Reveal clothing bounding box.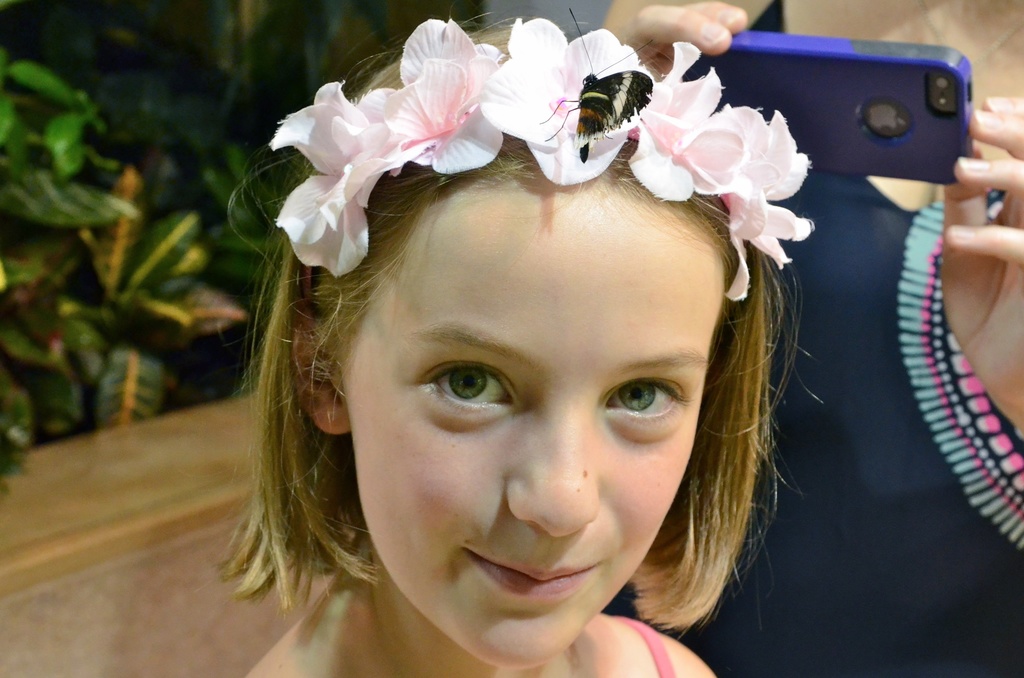
Revealed: 752/170/1023/677.
